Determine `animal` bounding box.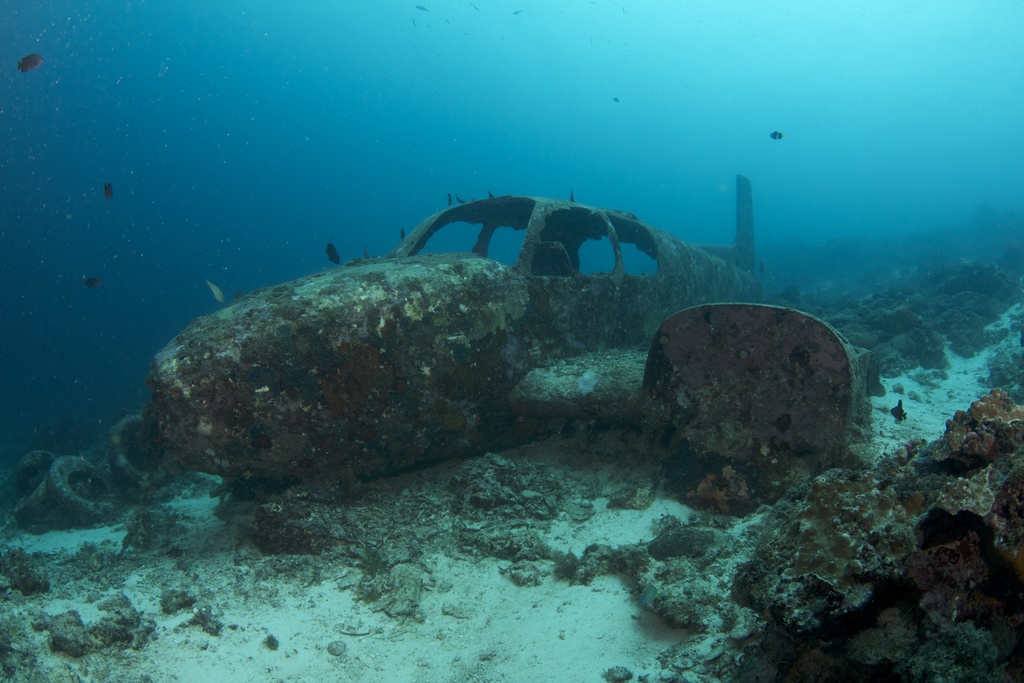
Determined: BBox(399, 227, 408, 243).
